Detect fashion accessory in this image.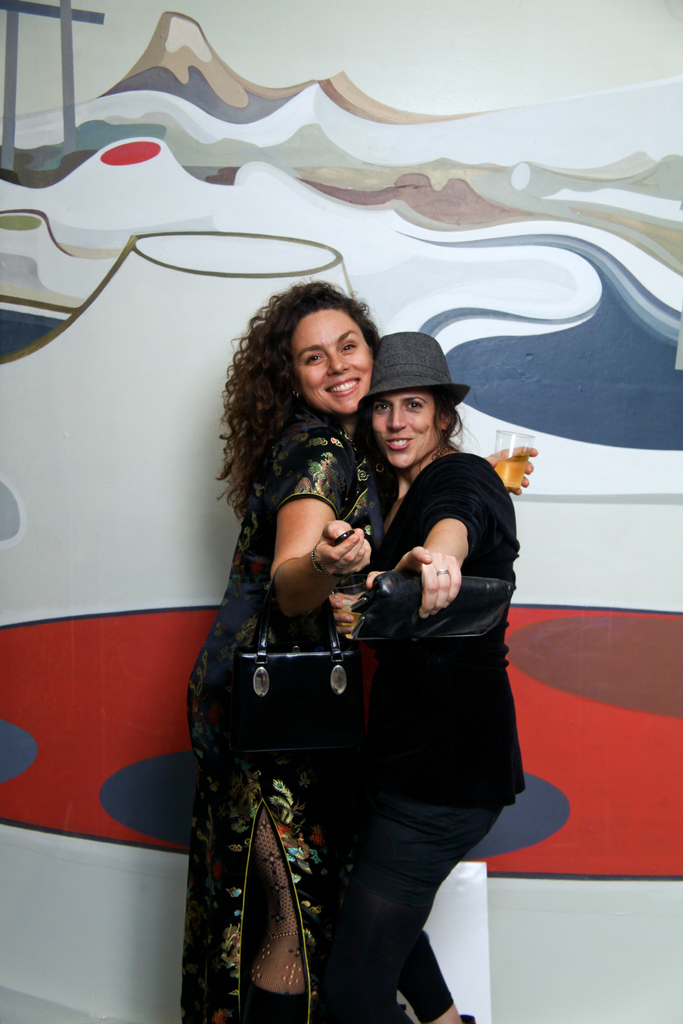
Detection: (x1=438, y1=566, x2=453, y2=579).
